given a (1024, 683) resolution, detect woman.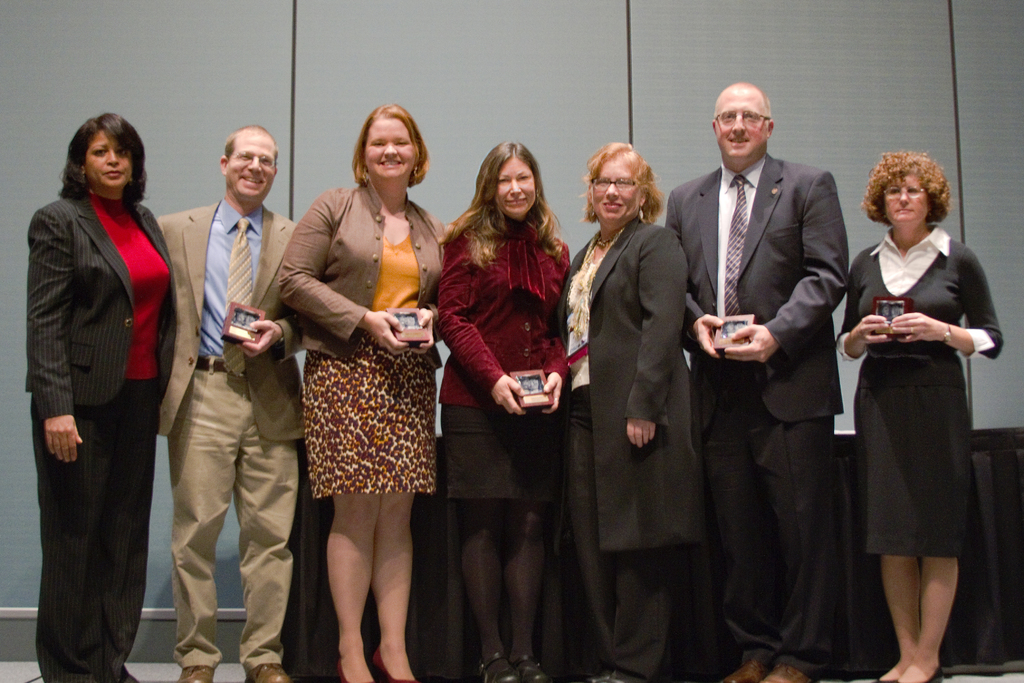
22/110/176/682.
